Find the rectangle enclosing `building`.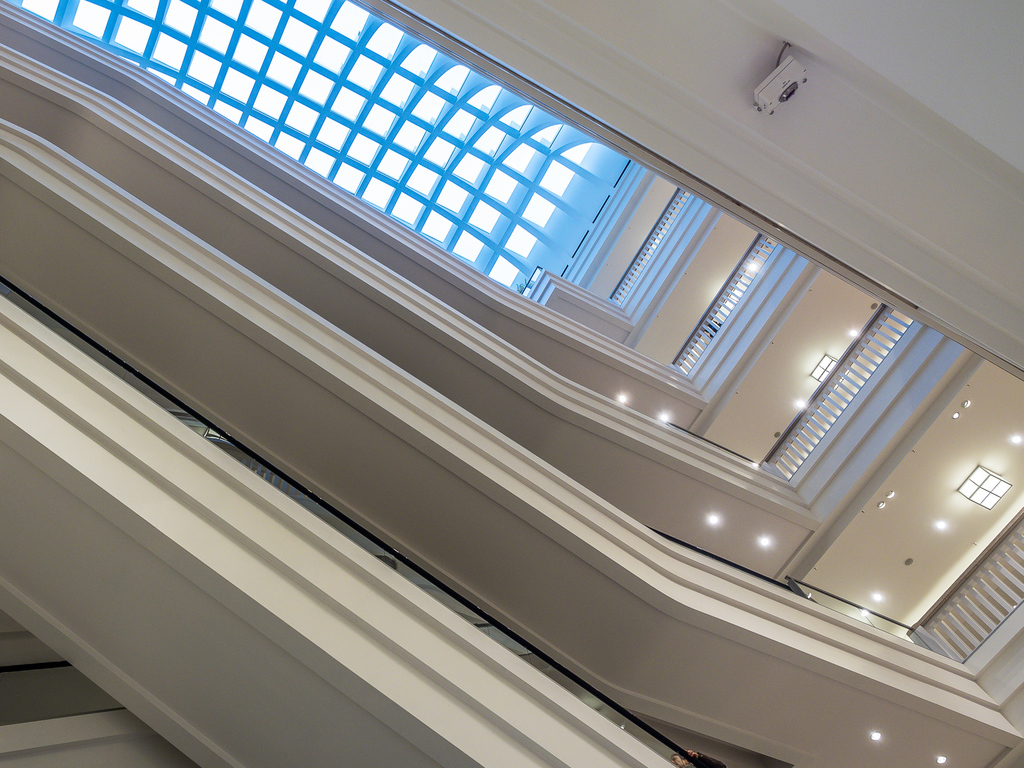
l=0, t=0, r=1022, b=767.
